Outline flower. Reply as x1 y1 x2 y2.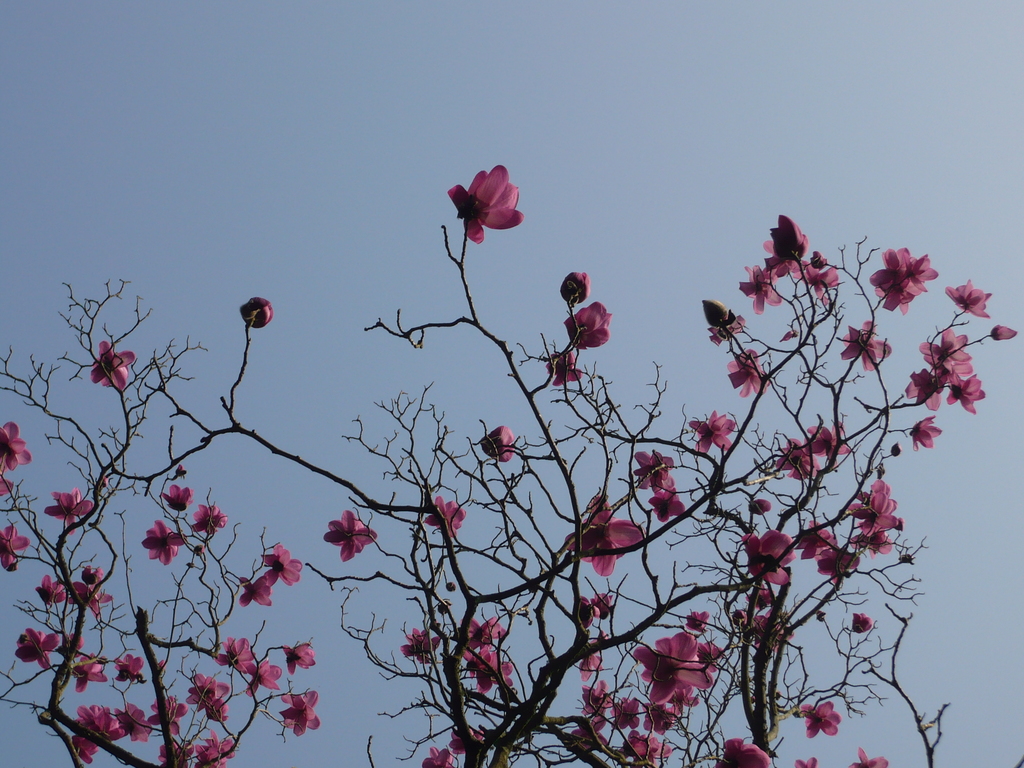
115 703 150 741.
